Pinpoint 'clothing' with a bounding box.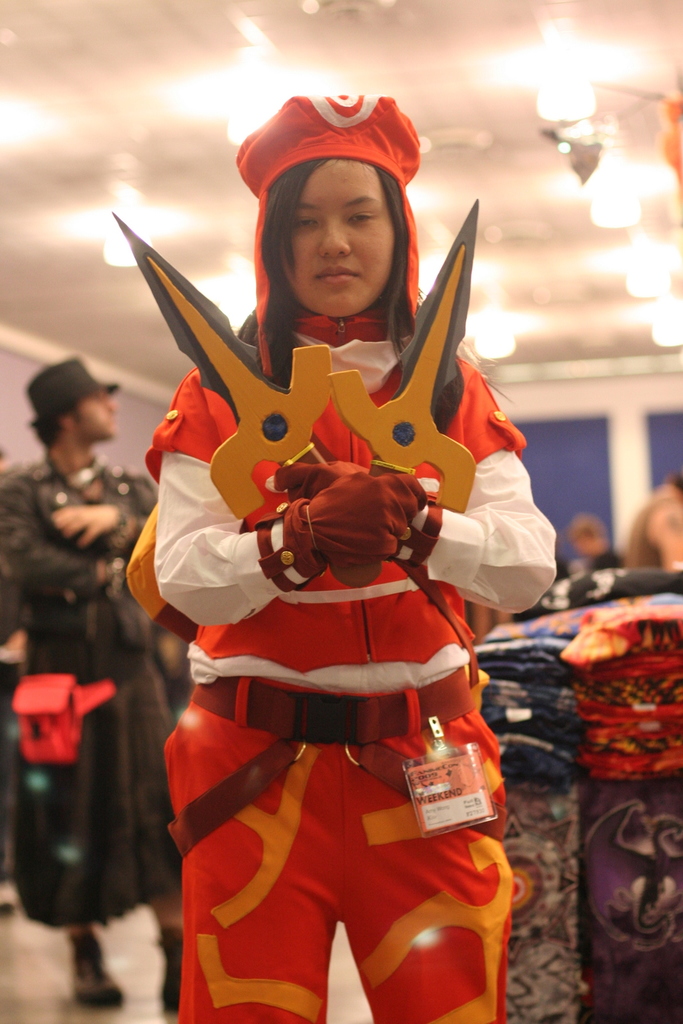
[128,302,557,1023].
